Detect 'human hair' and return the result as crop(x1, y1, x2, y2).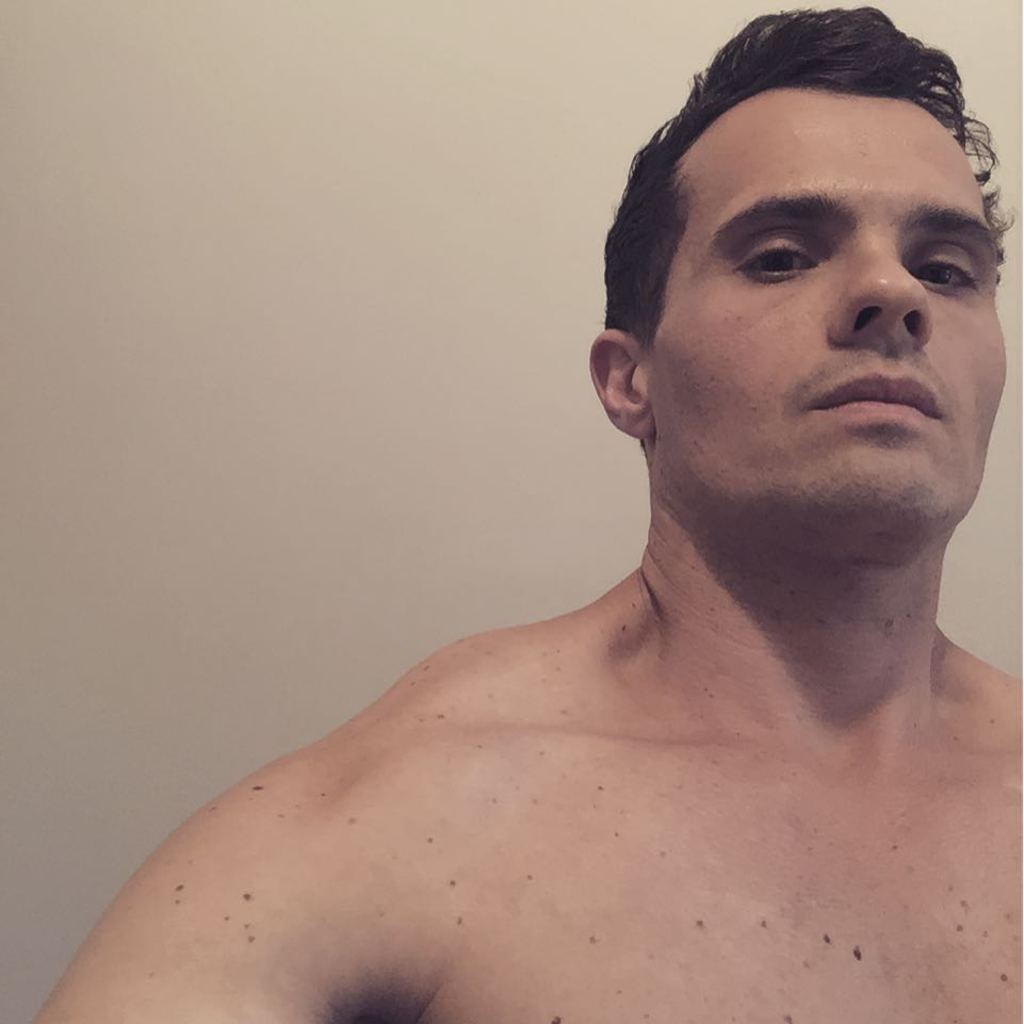
crop(608, 22, 996, 480).
